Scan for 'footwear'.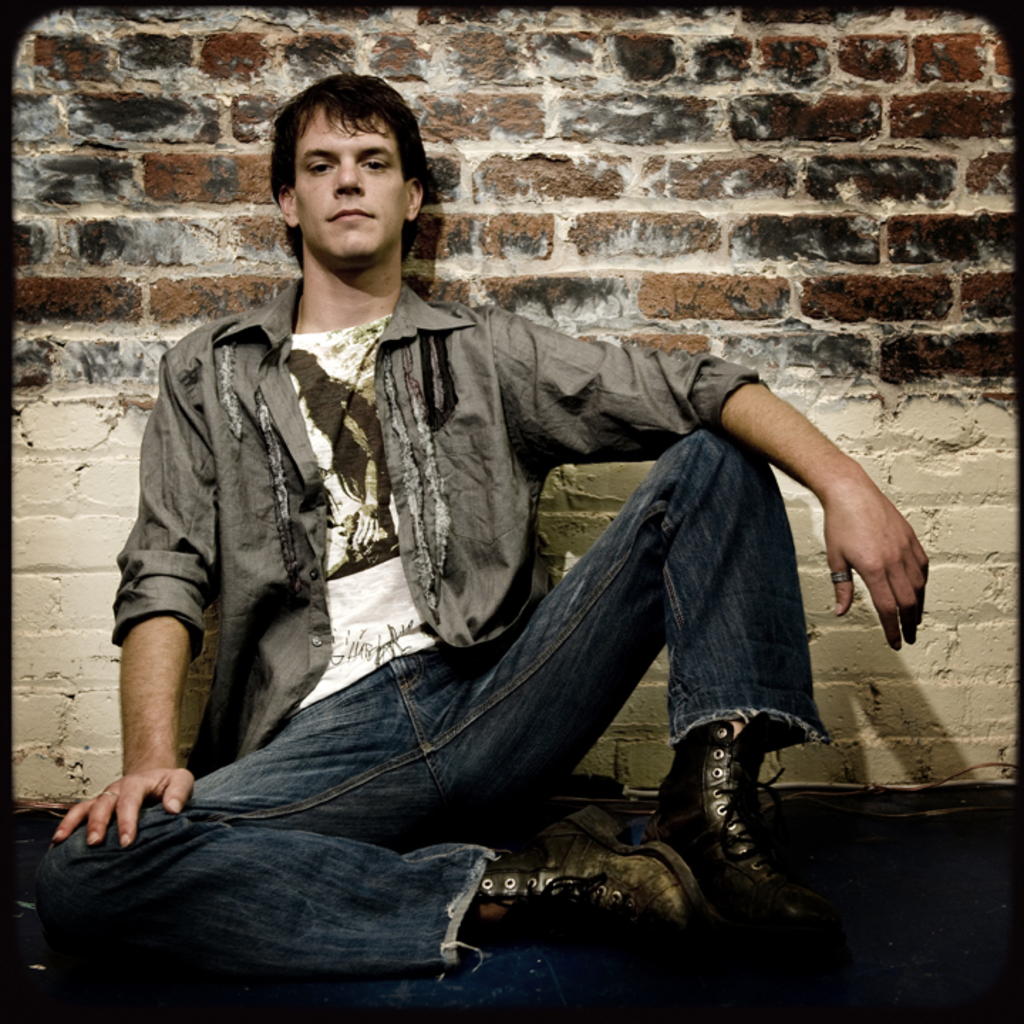
Scan result: detection(472, 802, 710, 946).
